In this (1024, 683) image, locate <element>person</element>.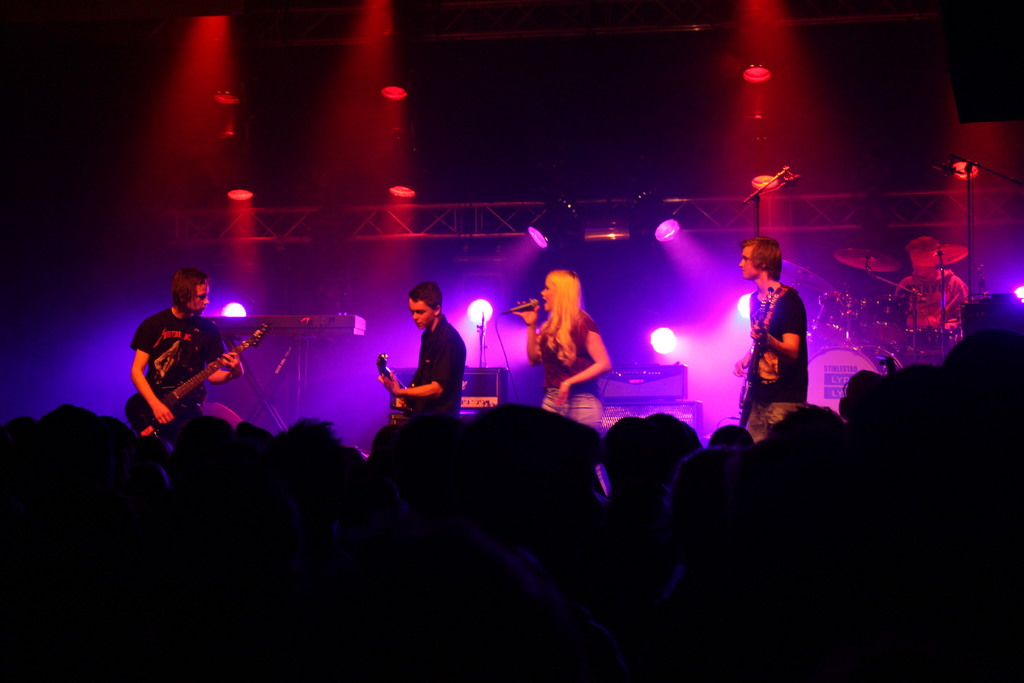
Bounding box: 129,268,247,438.
